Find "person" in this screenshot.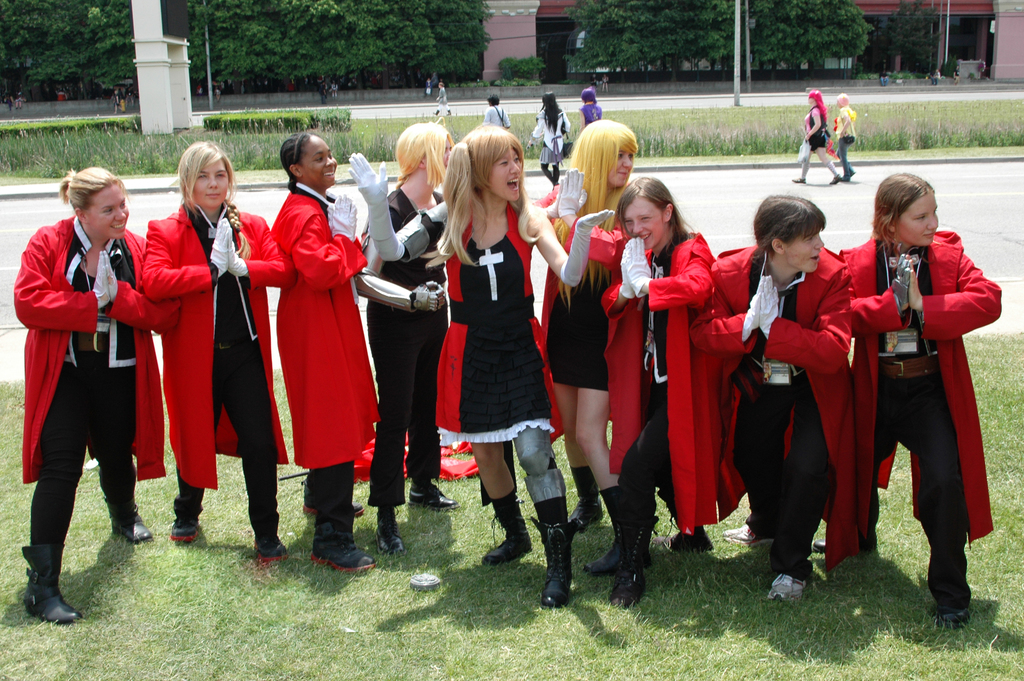
The bounding box for "person" is bbox(270, 131, 380, 574).
